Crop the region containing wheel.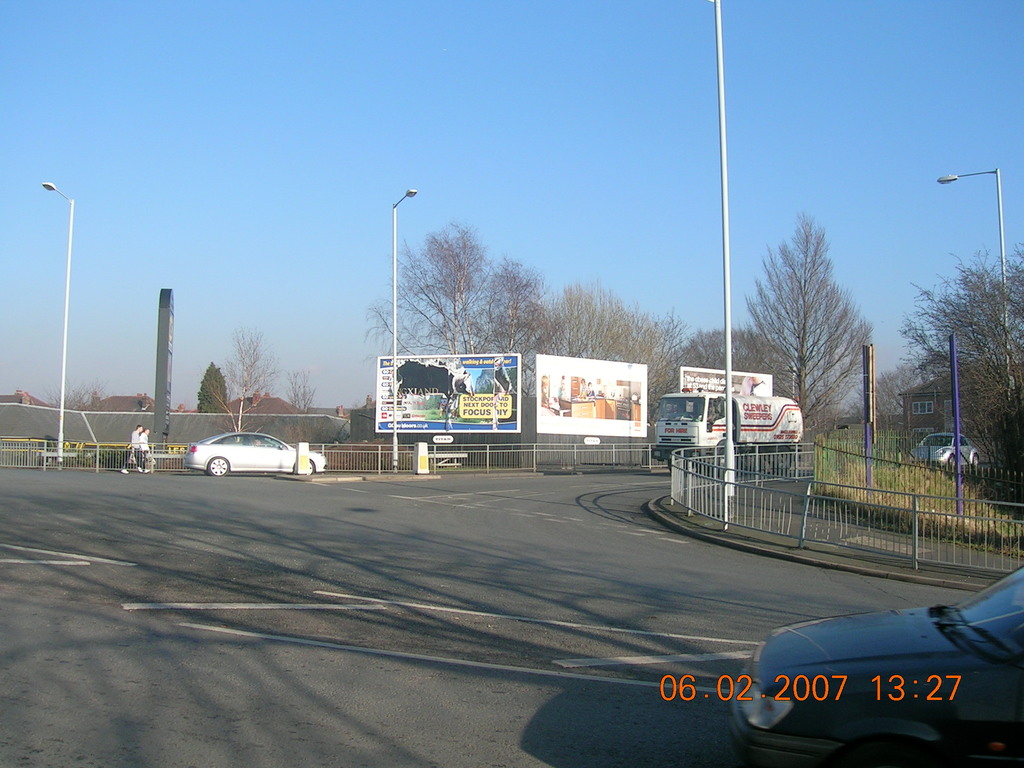
Crop region: crop(202, 452, 234, 479).
